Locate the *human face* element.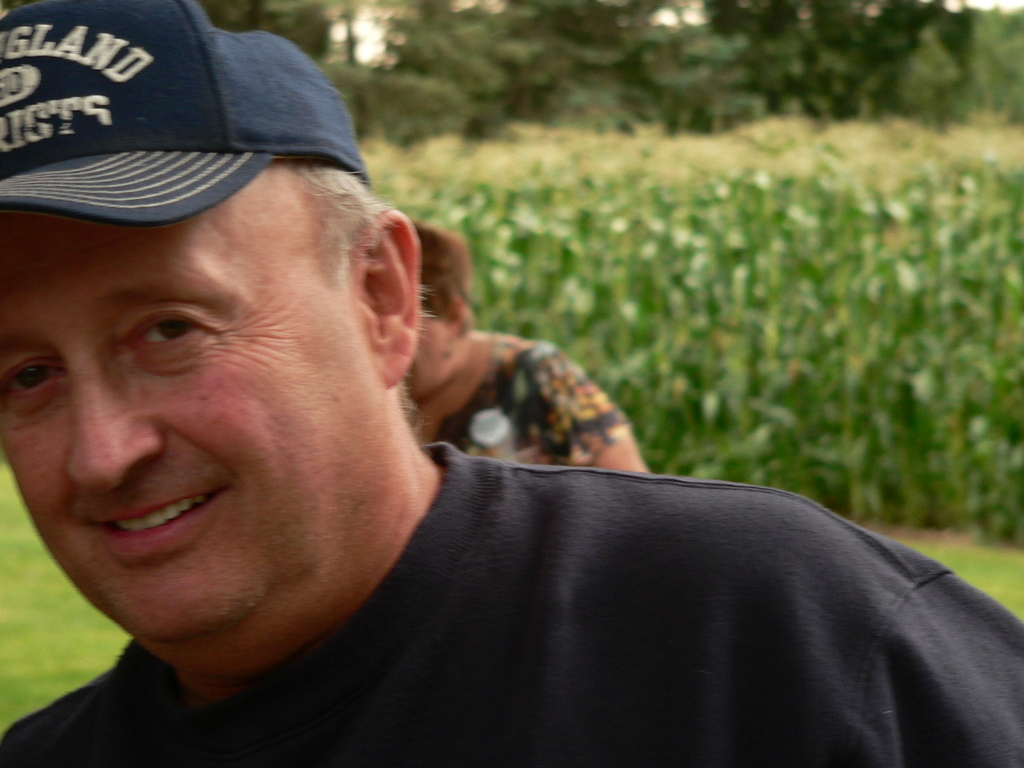
Element bbox: left=0, top=211, right=350, bottom=639.
